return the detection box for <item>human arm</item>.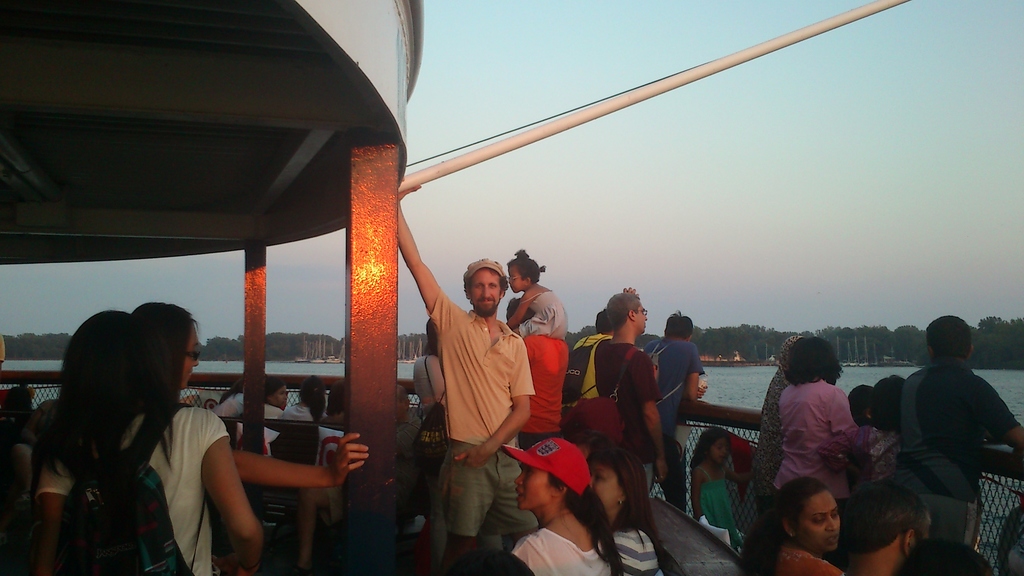
<region>239, 432, 376, 497</region>.
